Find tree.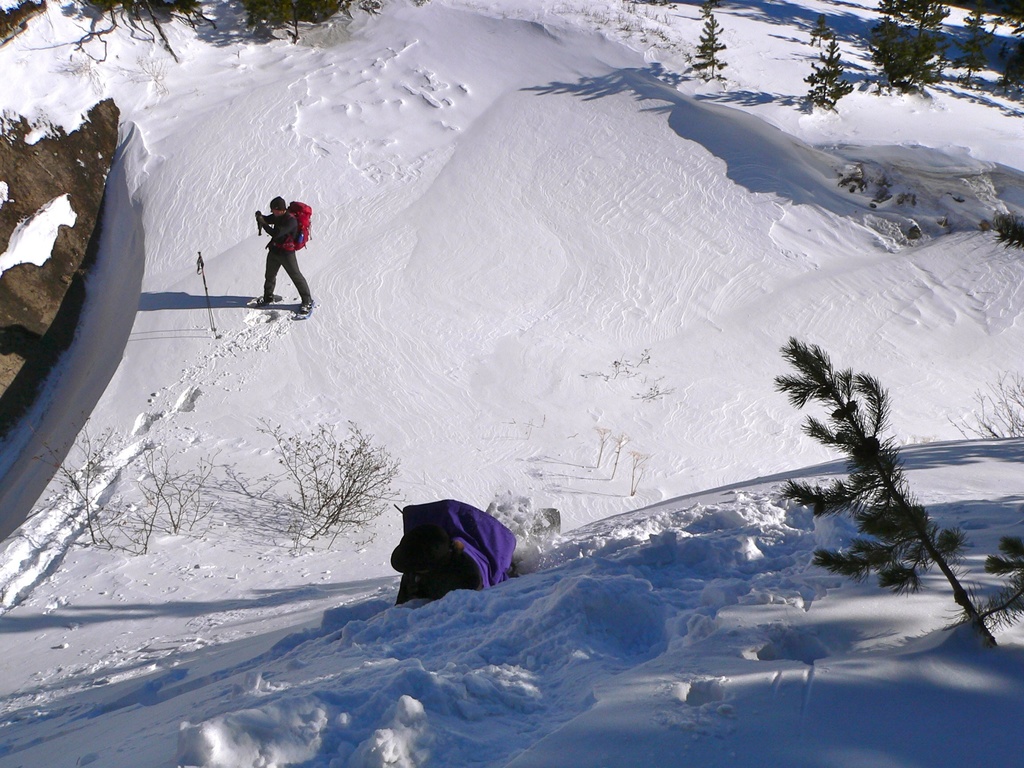
[left=0, top=0, right=48, bottom=43].
